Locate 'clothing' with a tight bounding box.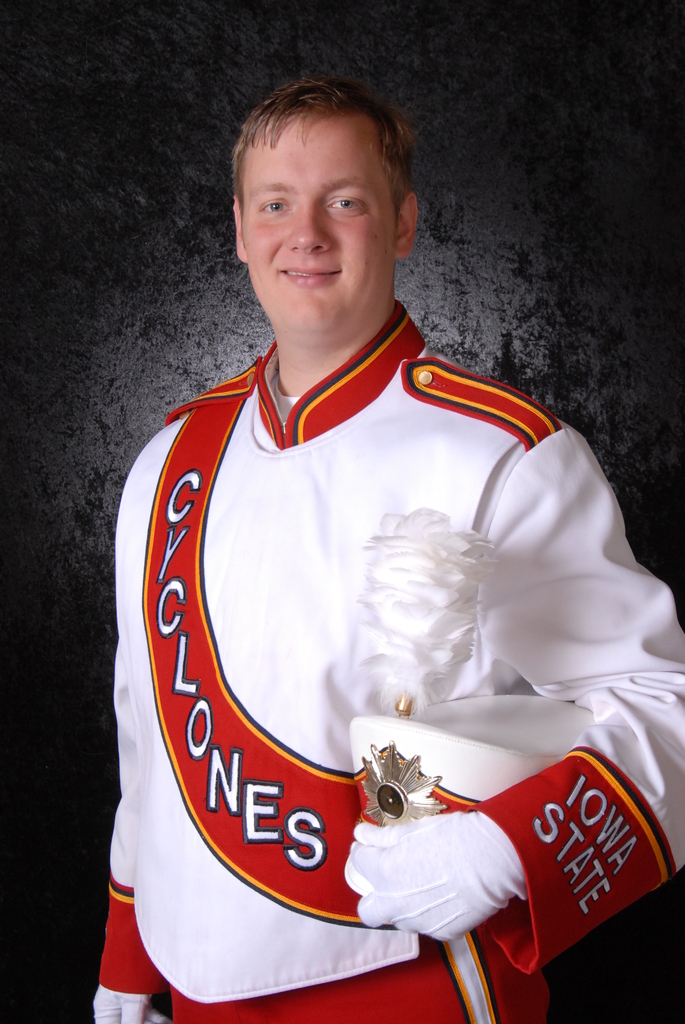
BBox(114, 311, 643, 976).
